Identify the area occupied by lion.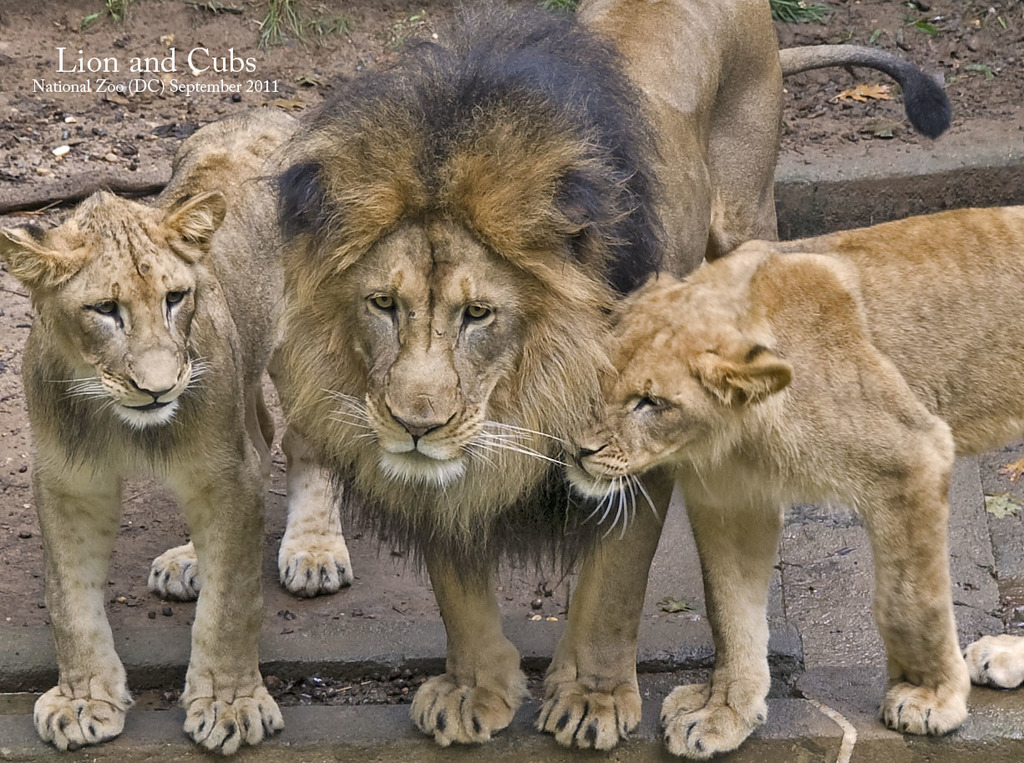
Area: locate(561, 205, 1023, 755).
